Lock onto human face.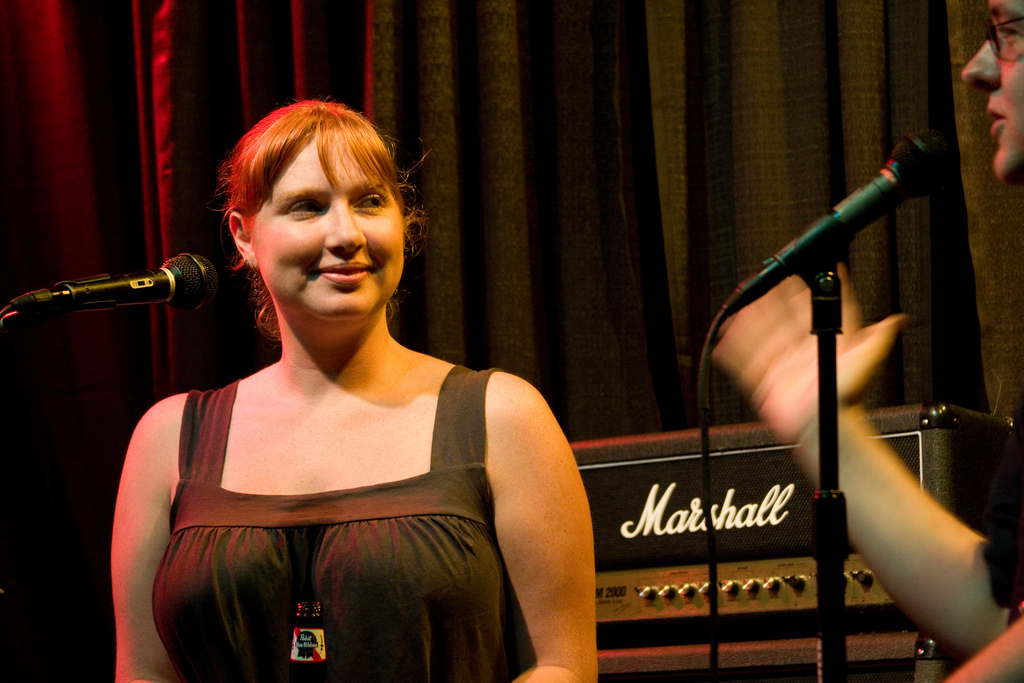
Locked: (256,142,402,325).
